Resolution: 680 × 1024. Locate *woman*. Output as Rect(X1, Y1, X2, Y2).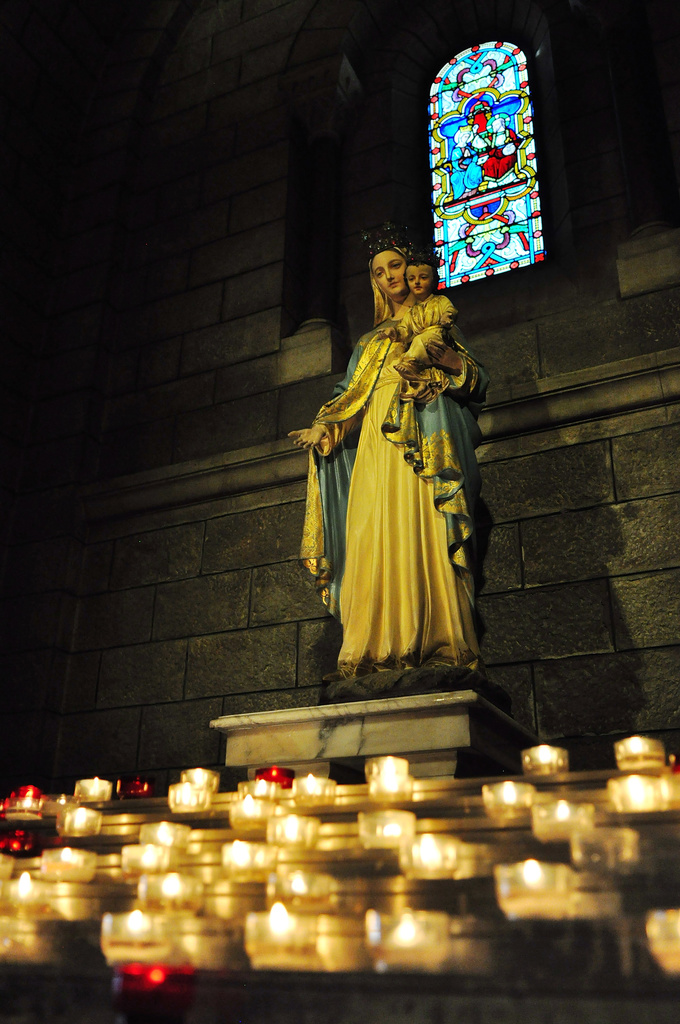
Rect(302, 218, 498, 676).
